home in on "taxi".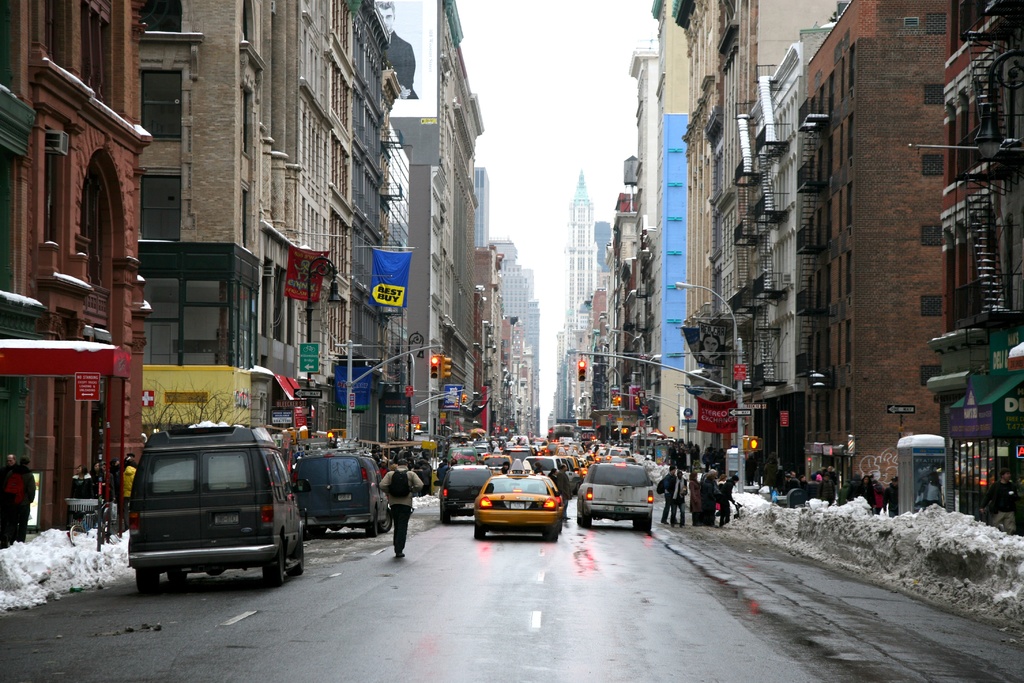
Homed in at bbox=(481, 446, 511, 477).
